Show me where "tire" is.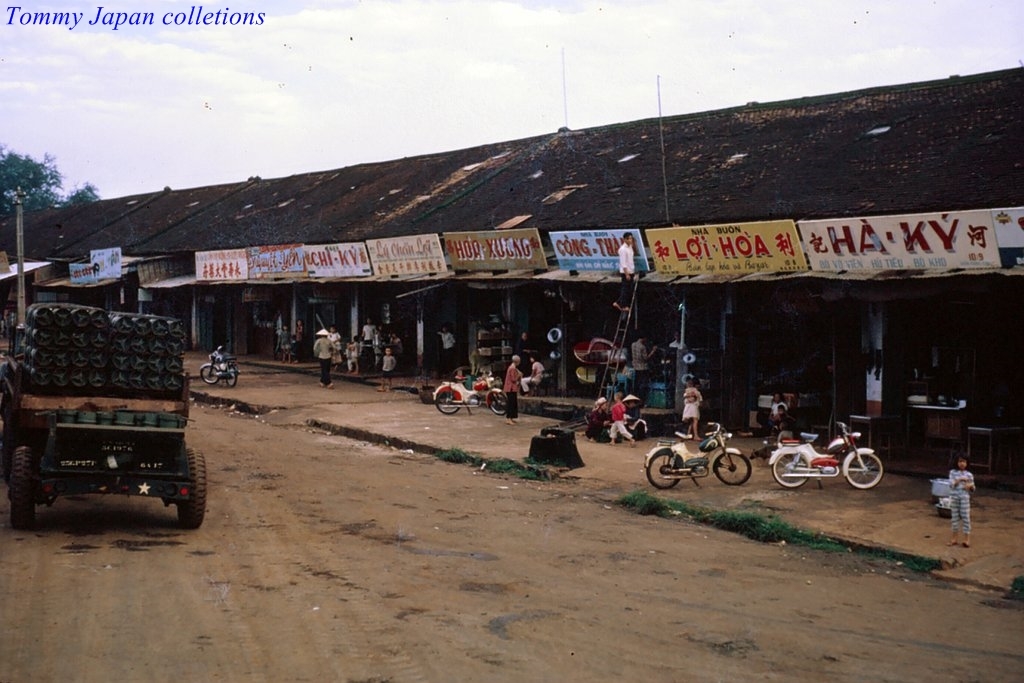
"tire" is at 199:363:218:382.
